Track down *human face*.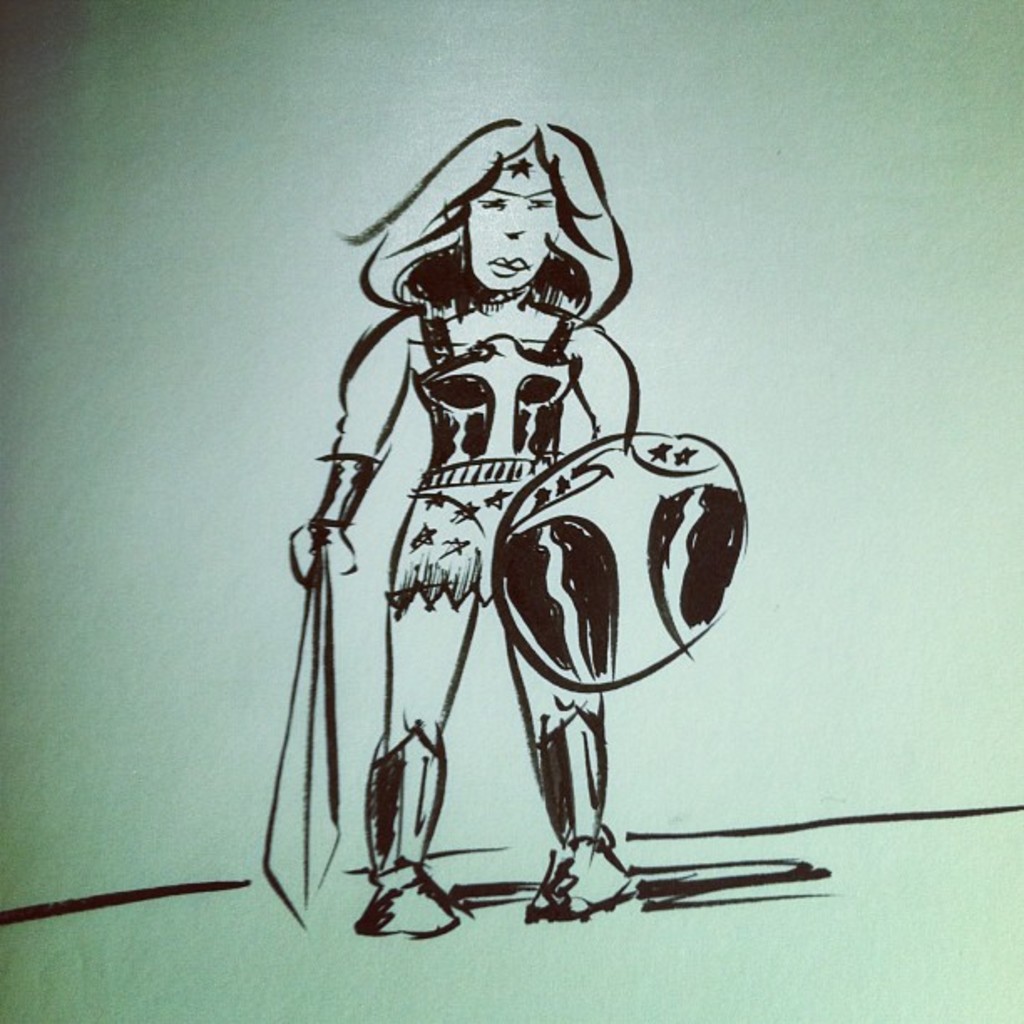
Tracked to box=[468, 192, 562, 298].
